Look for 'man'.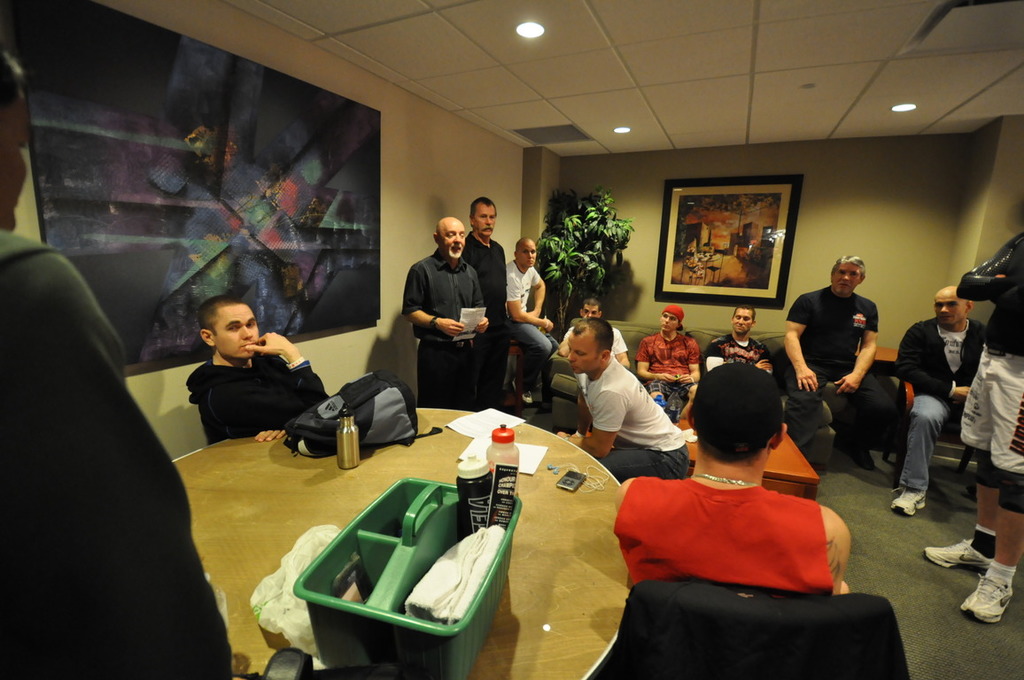
Found: (708, 307, 782, 377).
